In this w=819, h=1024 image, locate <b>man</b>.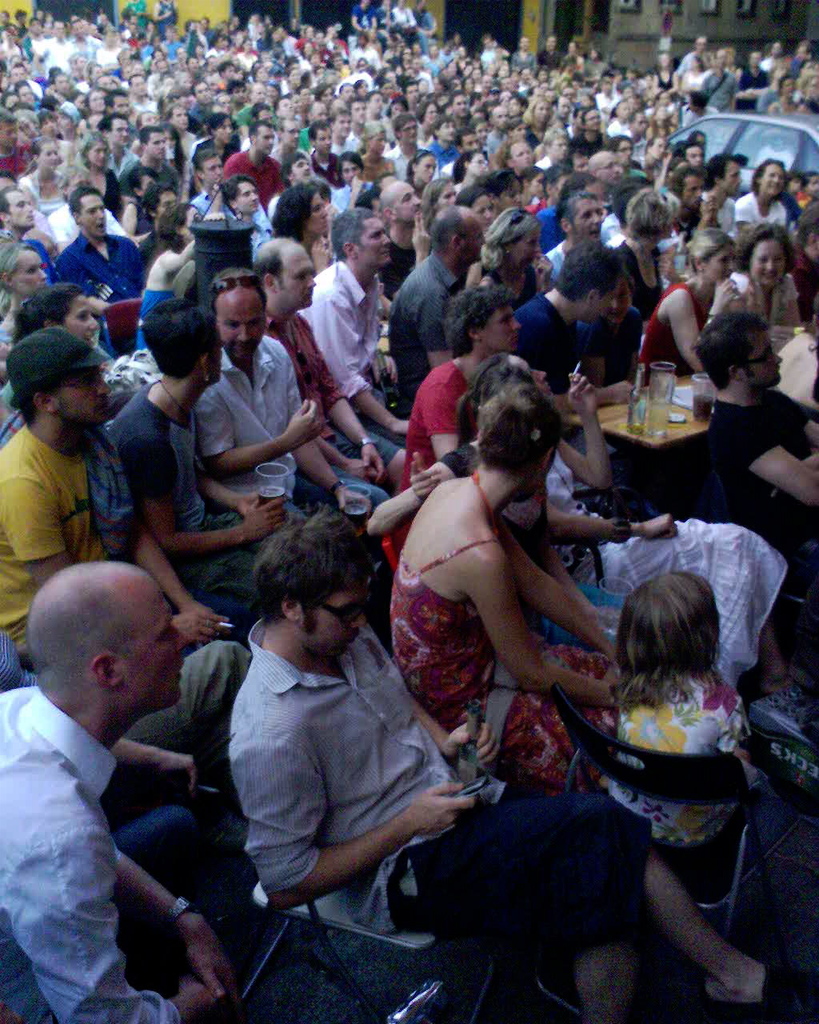
Bounding box: crop(326, 110, 356, 146).
